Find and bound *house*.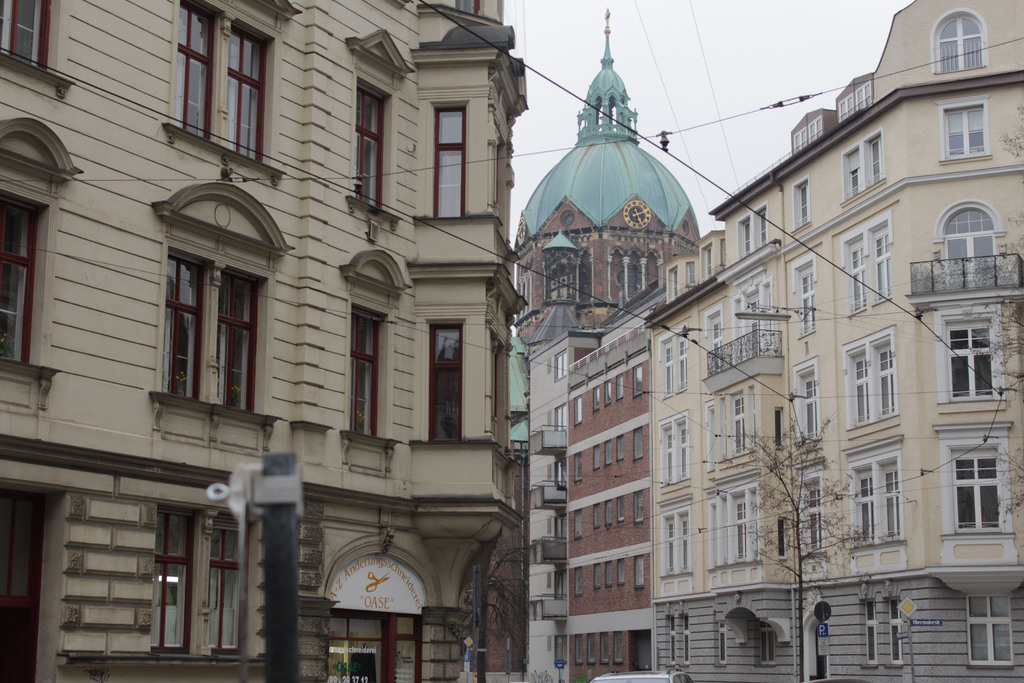
Bound: detection(564, 285, 664, 682).
